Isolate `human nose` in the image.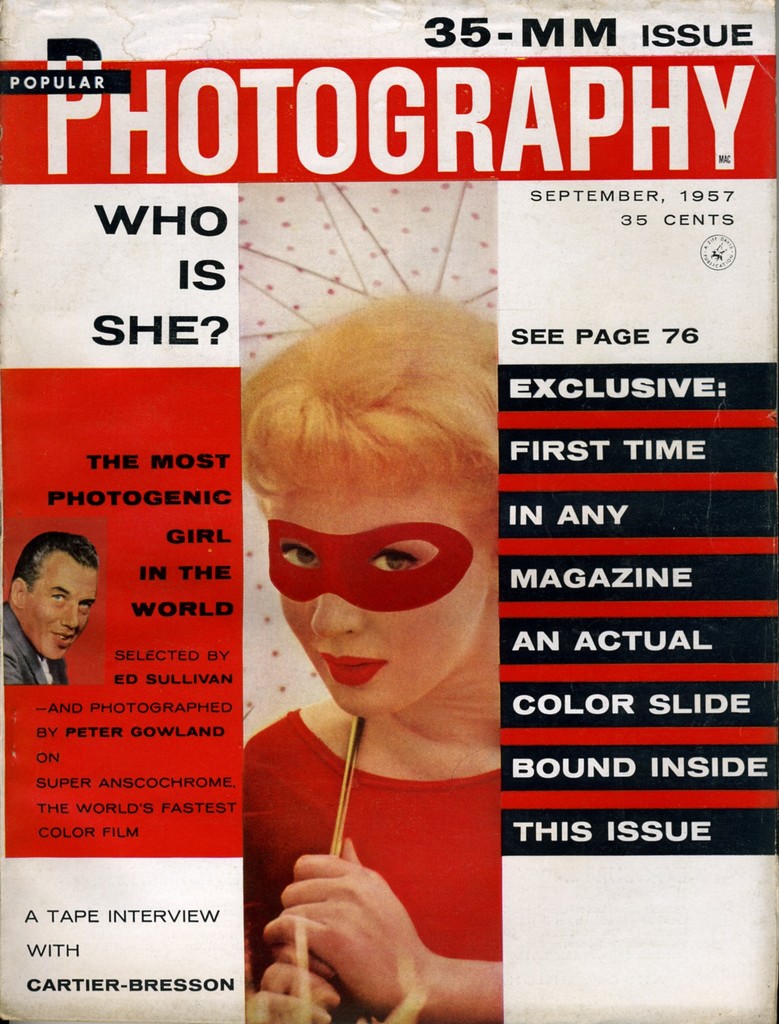
Isolated region: <region>313, 553, 360, 642</region>.
